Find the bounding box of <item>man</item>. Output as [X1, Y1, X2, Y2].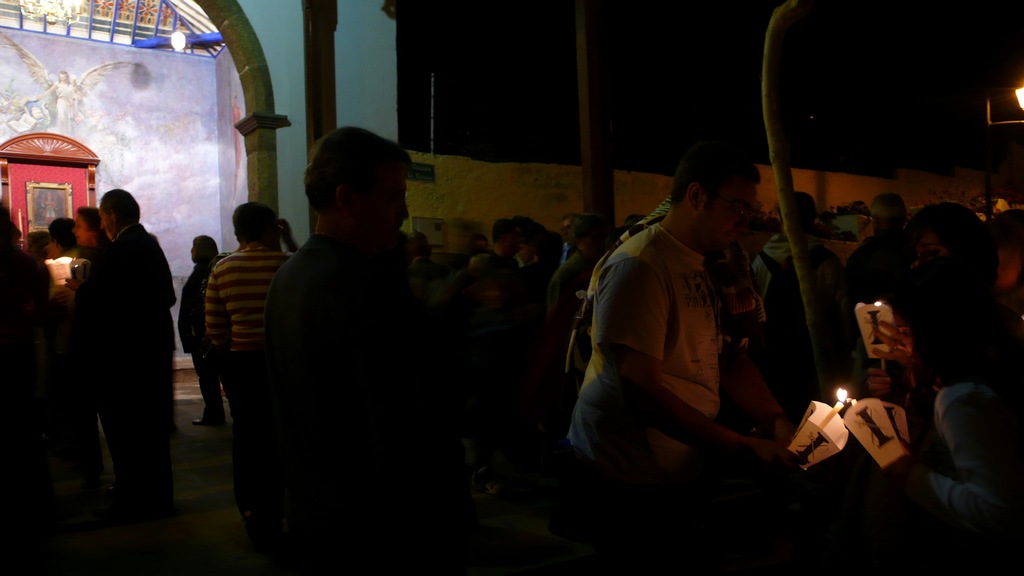
[540, 210, 620, 282].
